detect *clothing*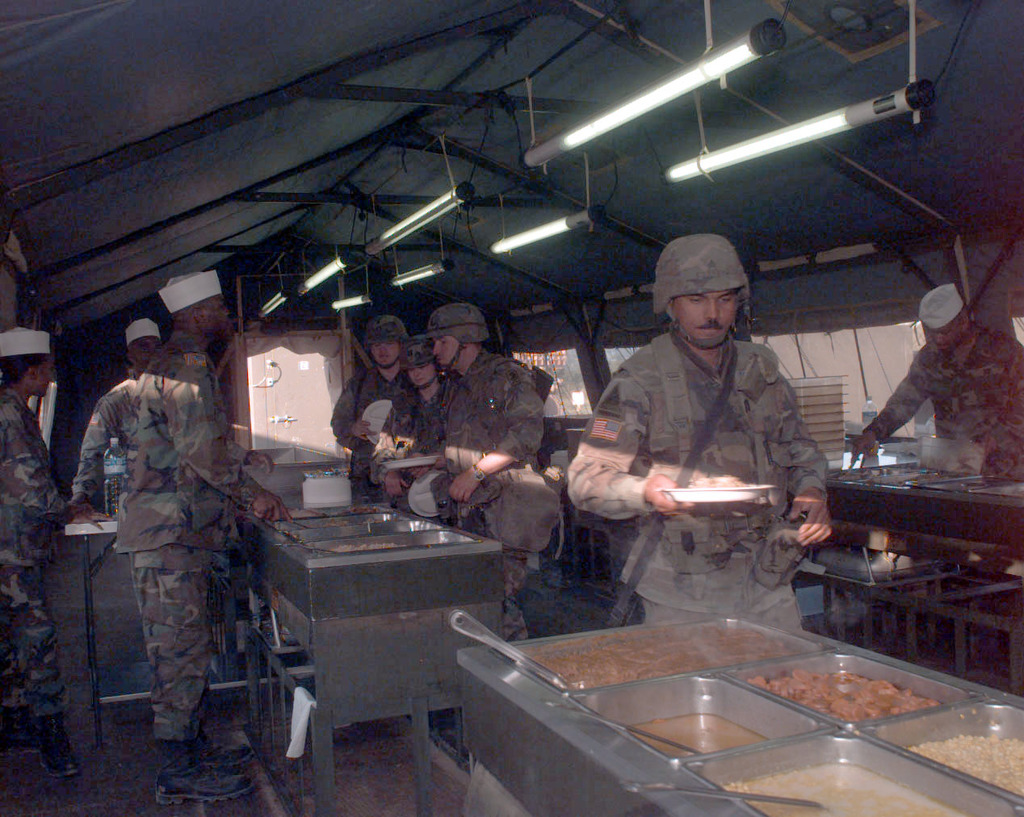
l=574, t=246, r=849, b=621
